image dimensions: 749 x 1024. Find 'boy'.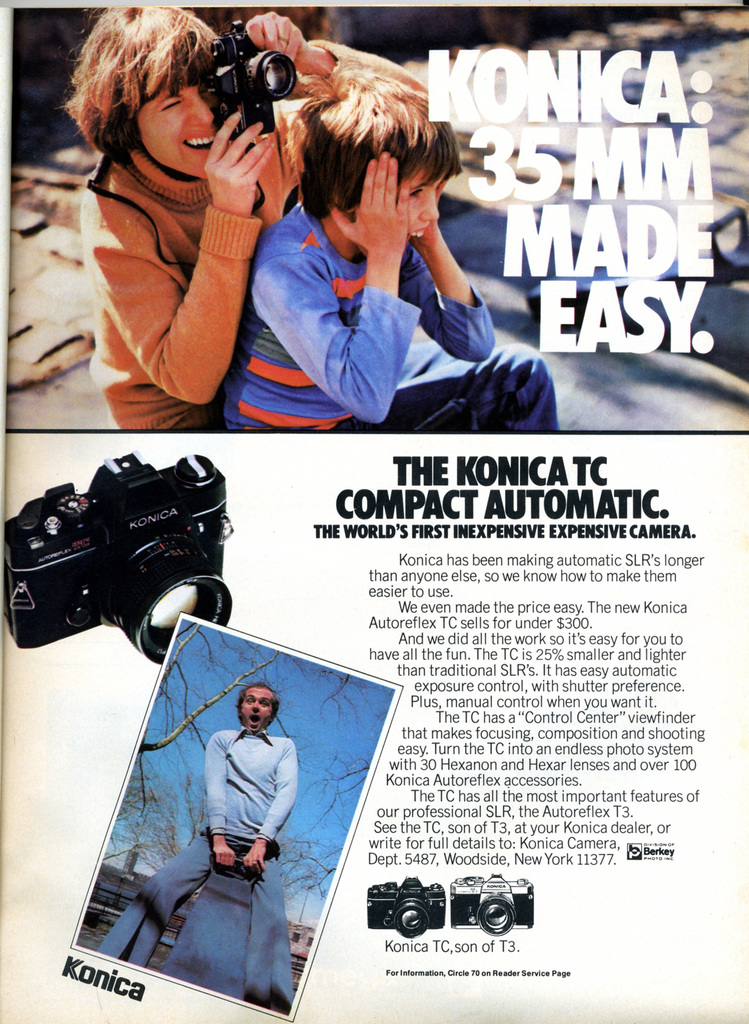
173 61 531 423.
